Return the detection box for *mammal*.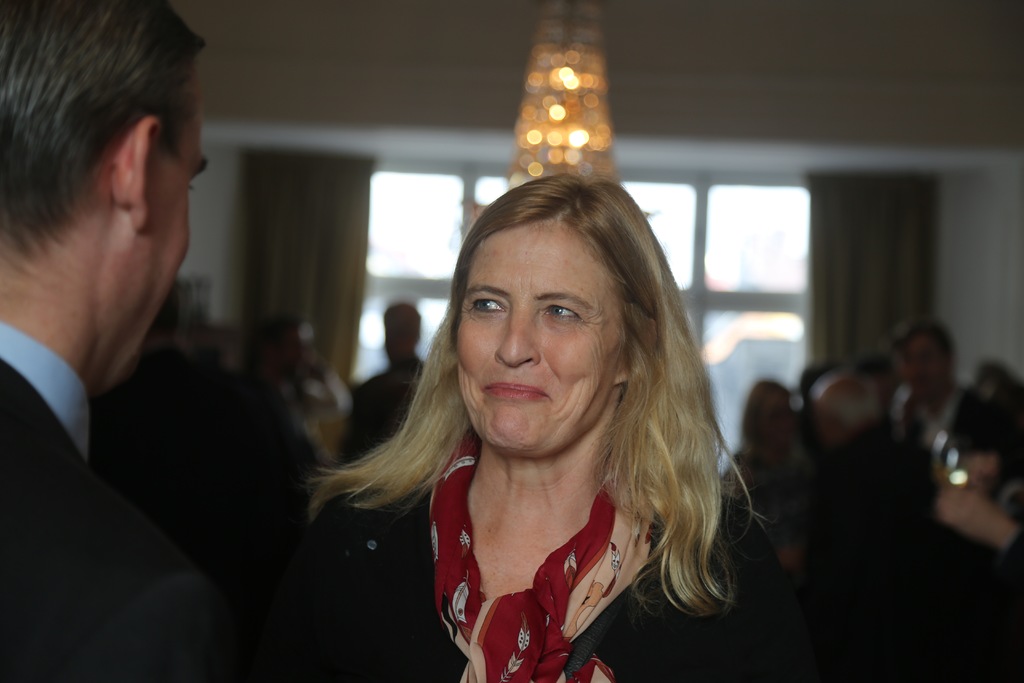
<region>296, 170, 805, 682</region>.
